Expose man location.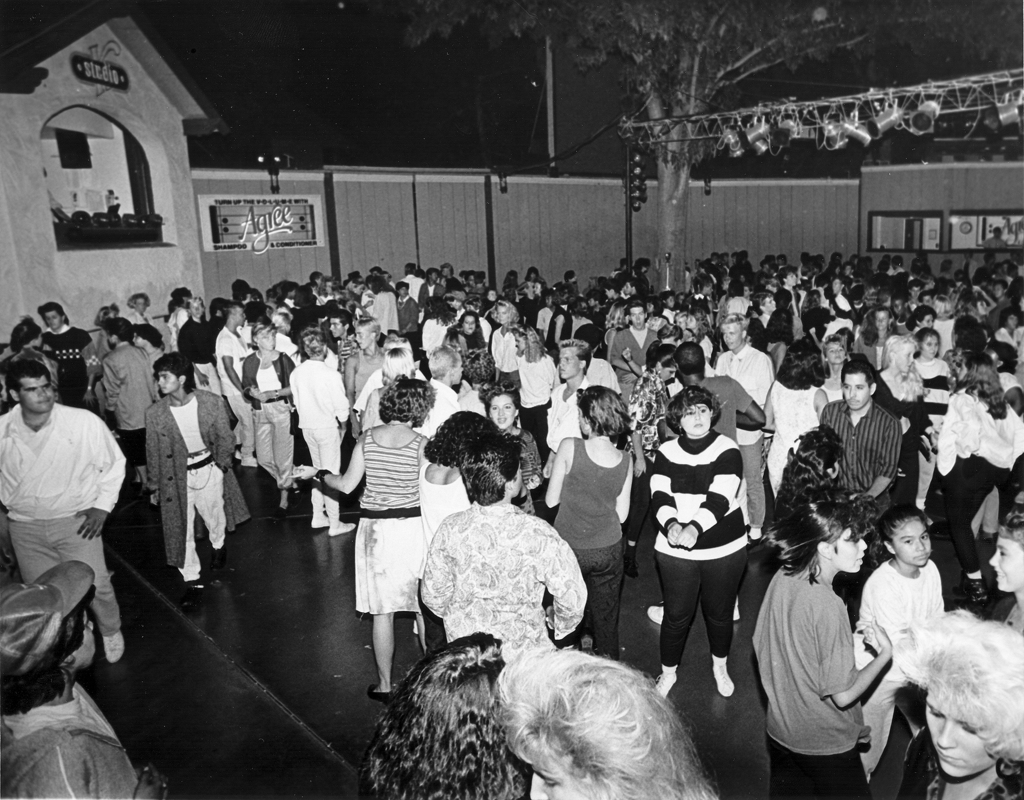
Exposed at rect(37, 302, 96, 416).
